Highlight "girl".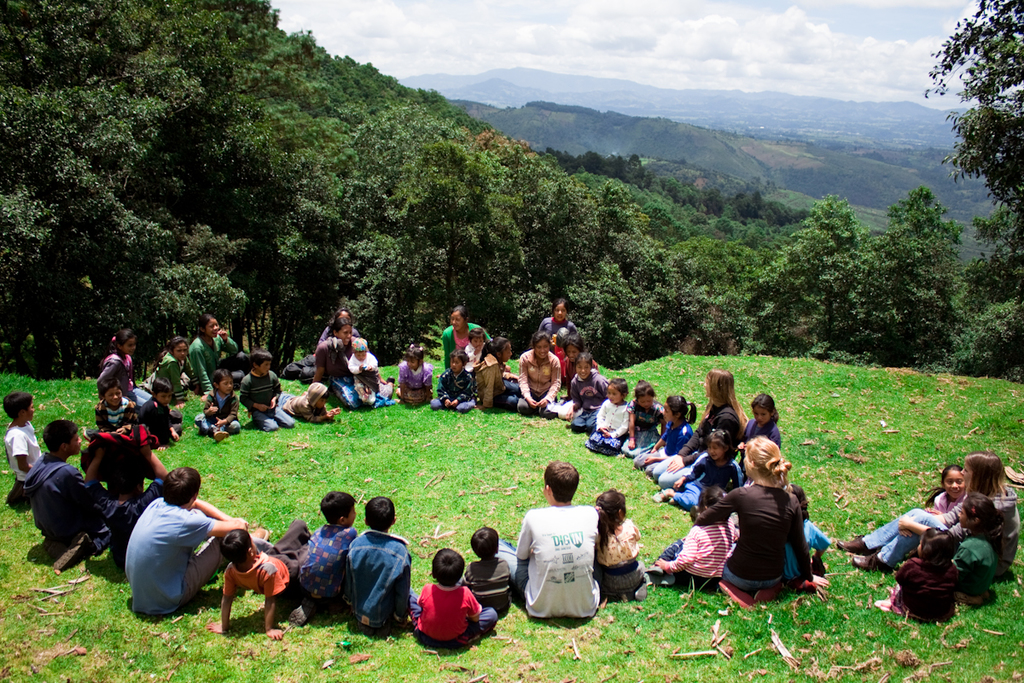
Highlighted region: (645, 486, 738, 585).
